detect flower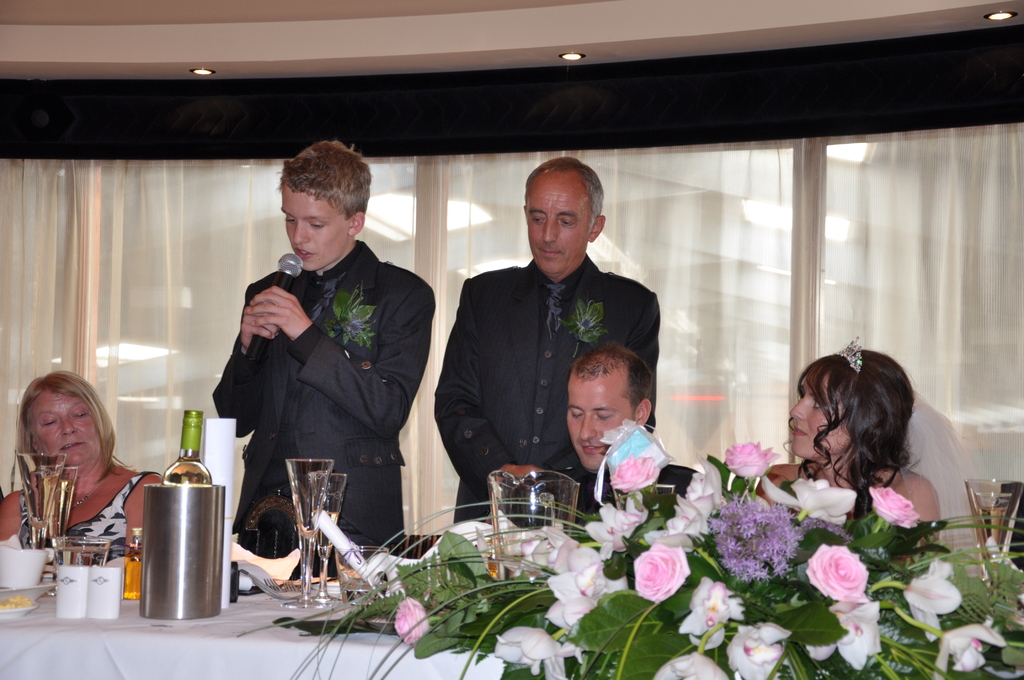
<bbox>392, 597, 431, 649</bbox>
